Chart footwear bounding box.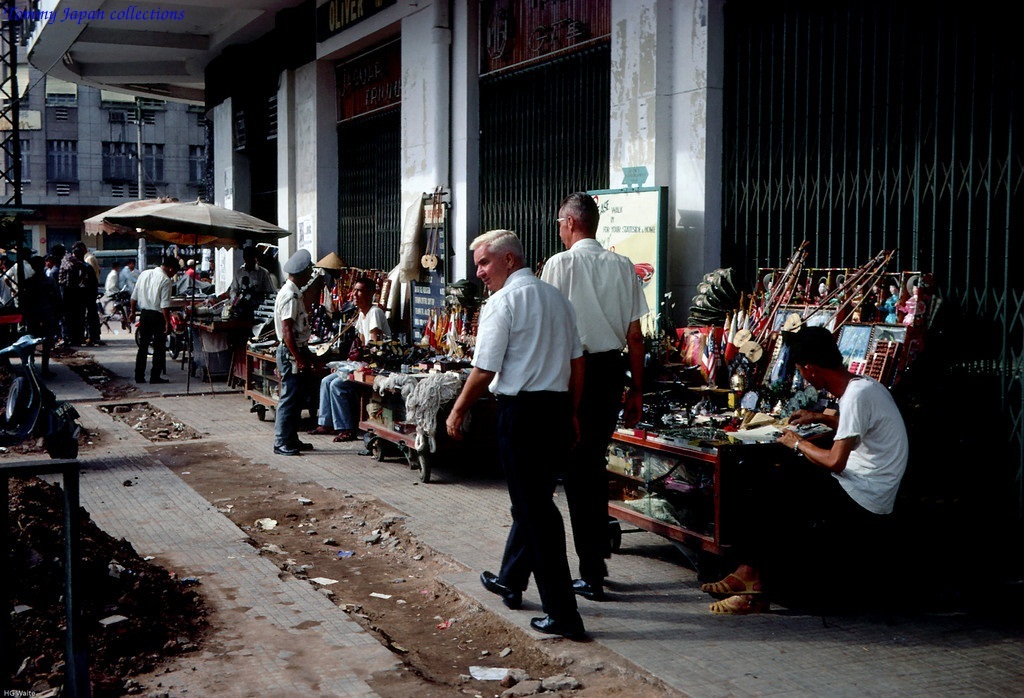
Charted: [x1=704, y1=572, x2=752, y2=602].
